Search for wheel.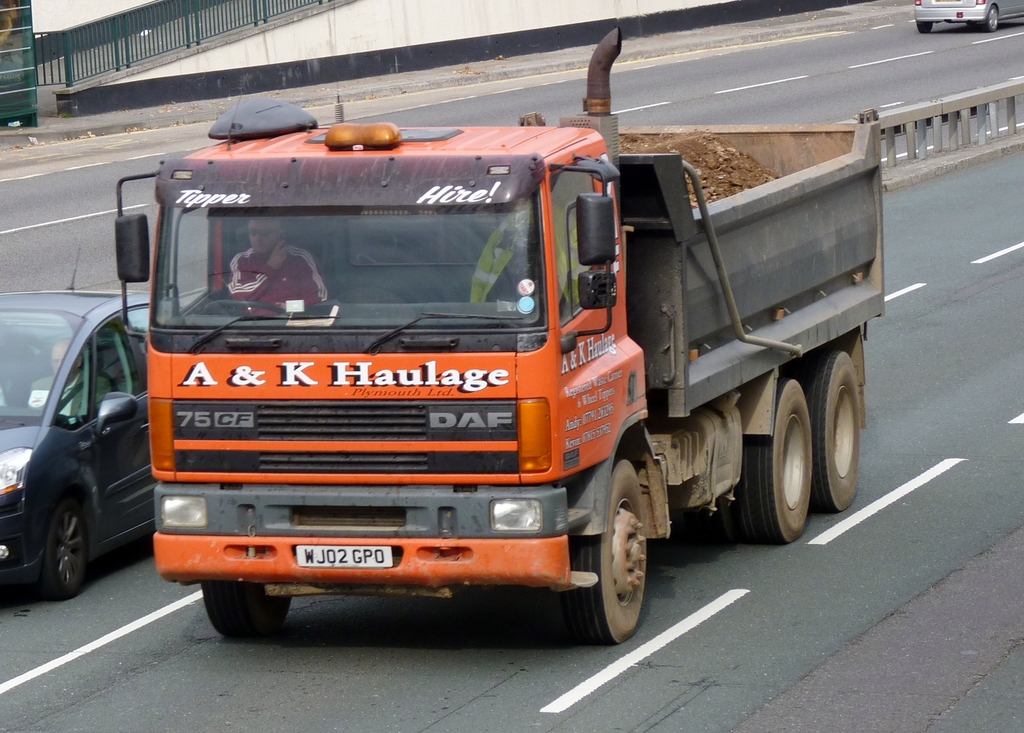
Found at bbox=[195, 298, 289, 320].
